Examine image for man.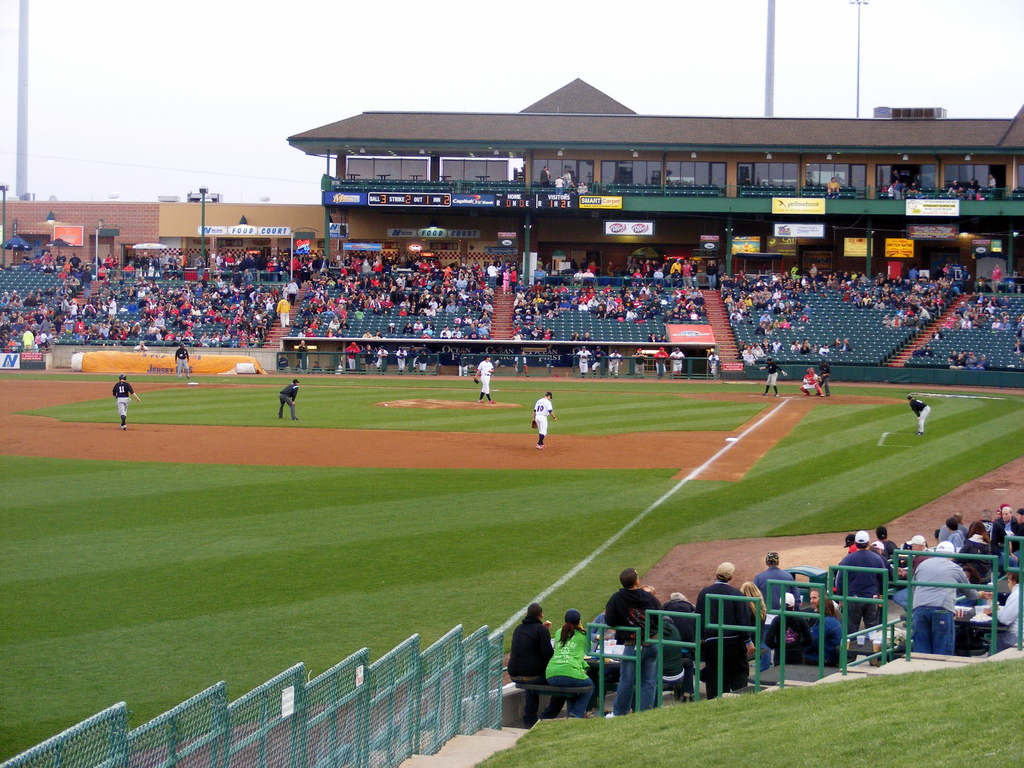
Examination result: [left=534, top=392, right=557, bottom=450].
